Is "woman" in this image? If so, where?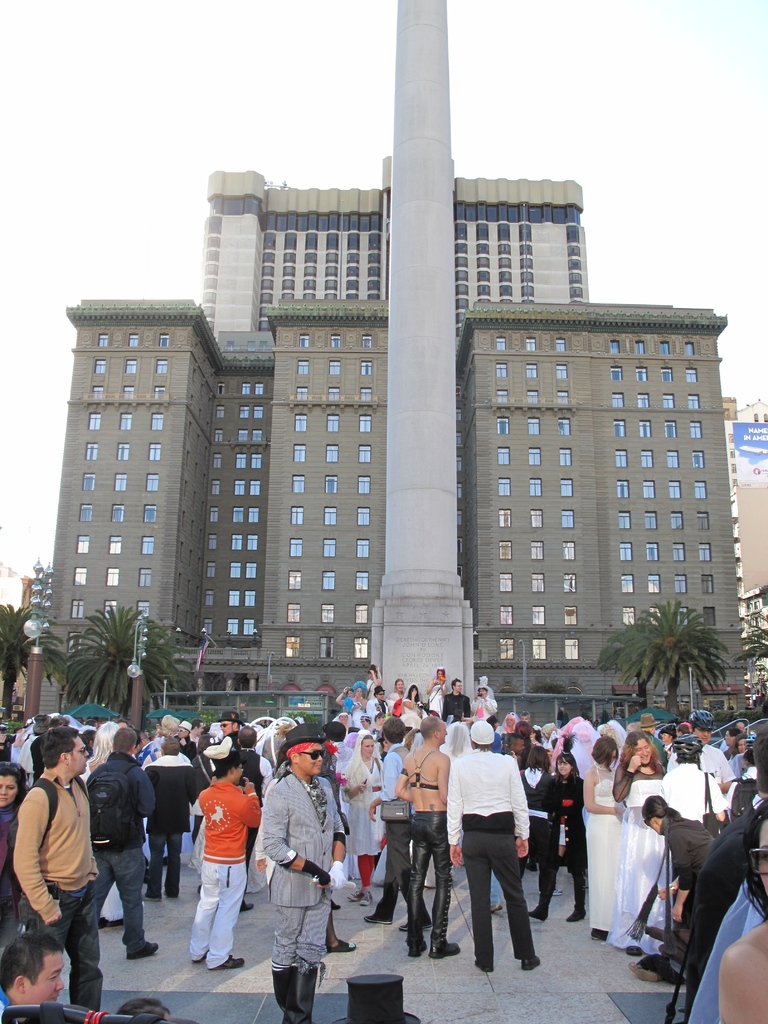
Yes, at [left=0, top=758, right=30, bottom=948].
